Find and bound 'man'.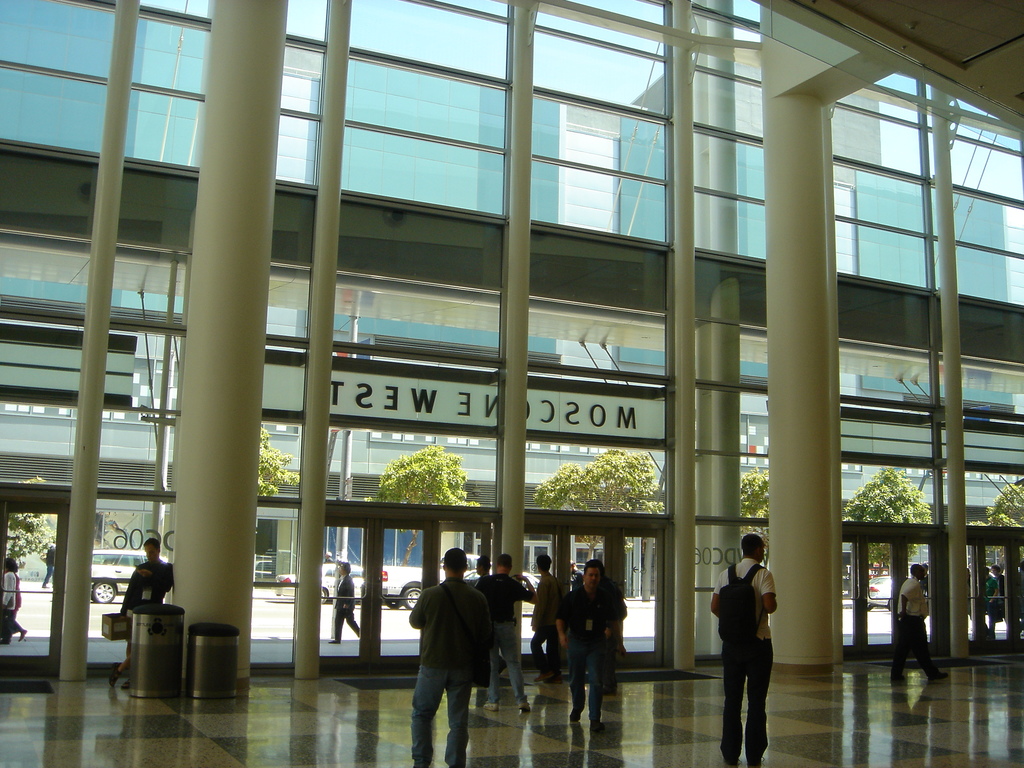
Bound: 917 561 929 613.
